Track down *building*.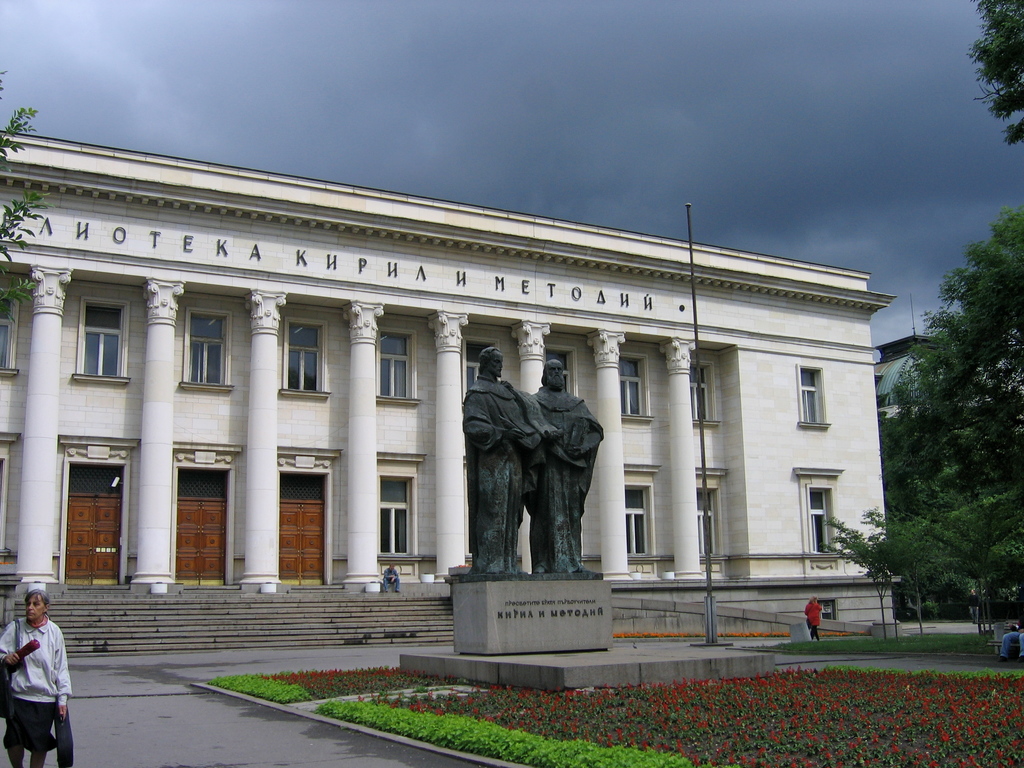
Tracked to bbox(0, 129, 911, 648).
